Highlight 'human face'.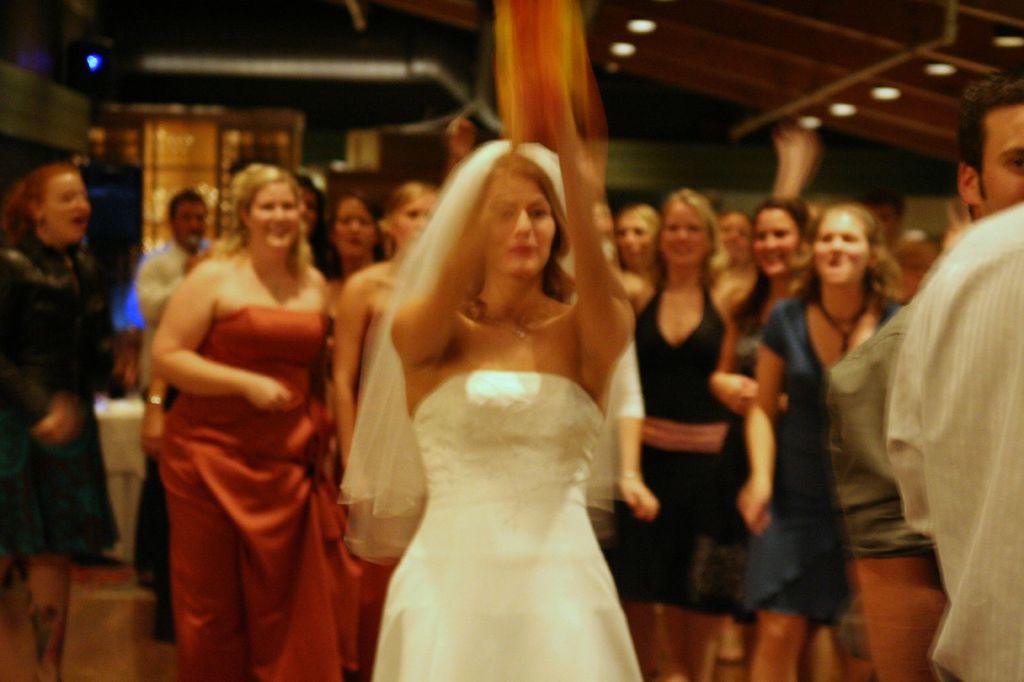
Highlighted region: x1=610 y1=220 x2=652 y2=262.
